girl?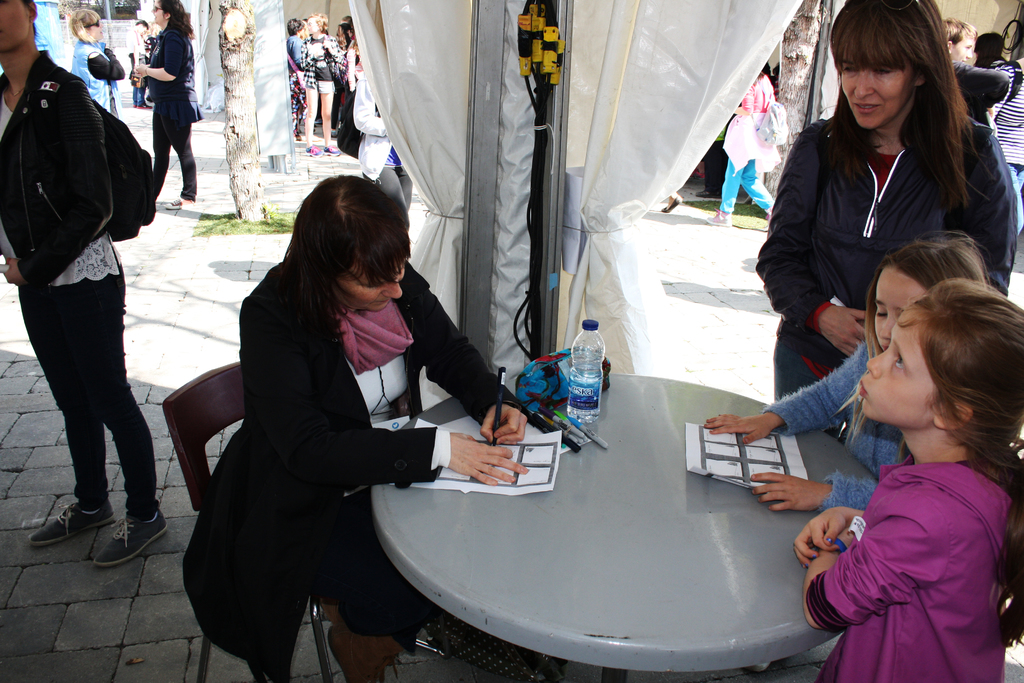
locate(793, 278, 1023, 682)
